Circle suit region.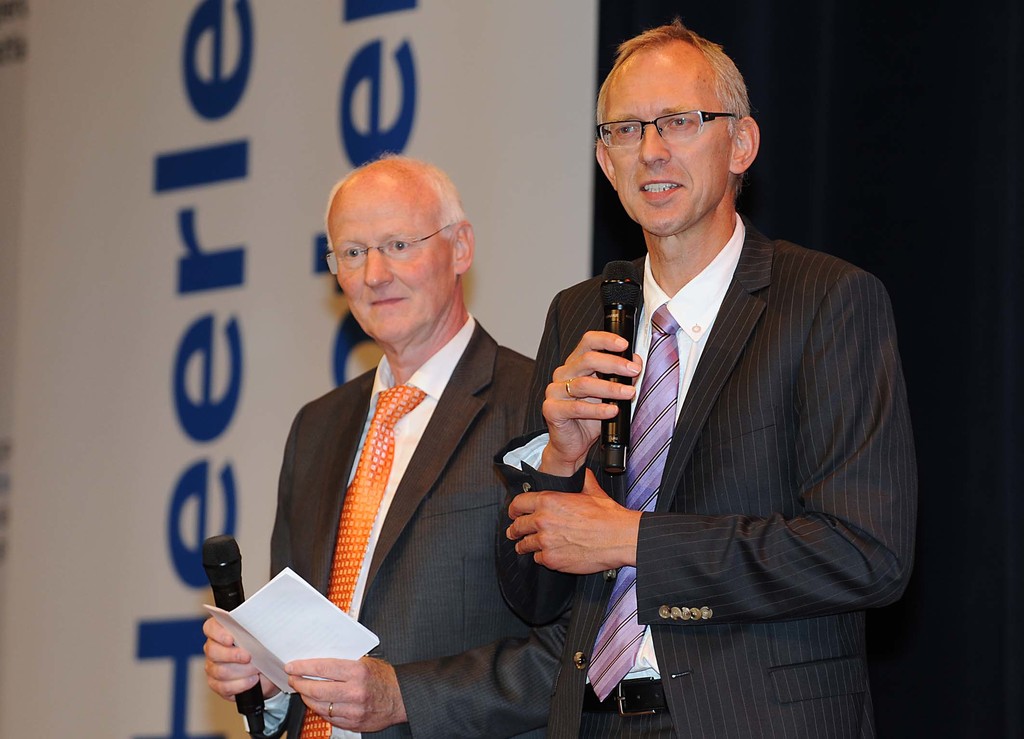
Region: bbox=(512, 111, 900, 713).
